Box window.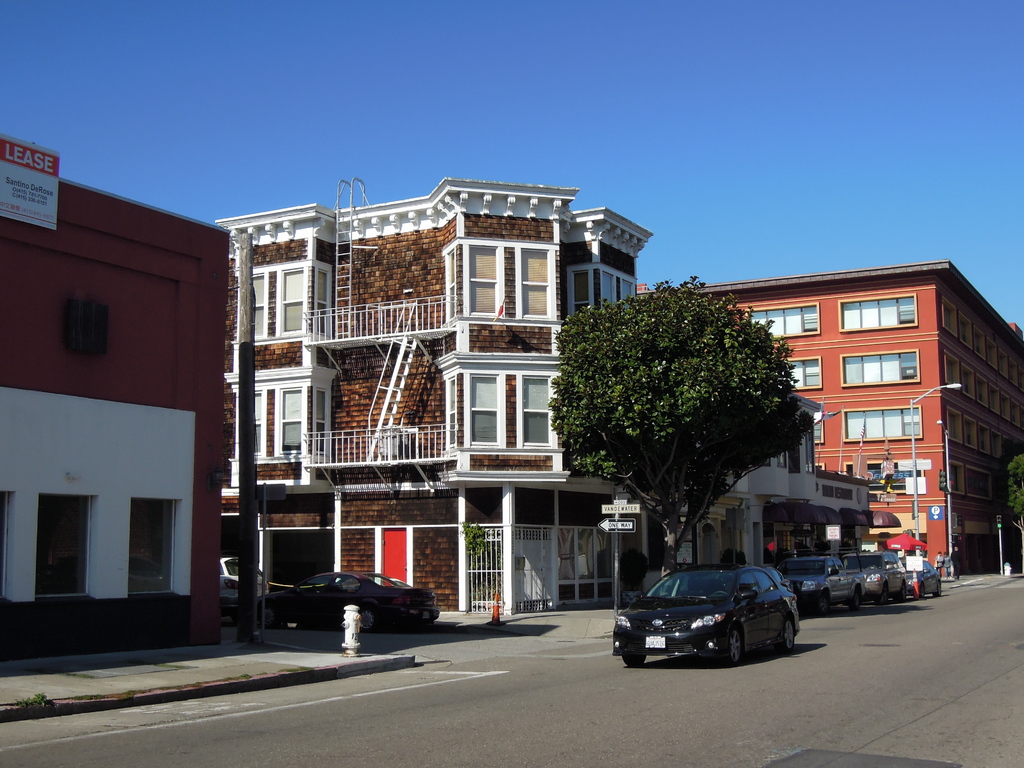
locate(743, 298, 825, 342).
